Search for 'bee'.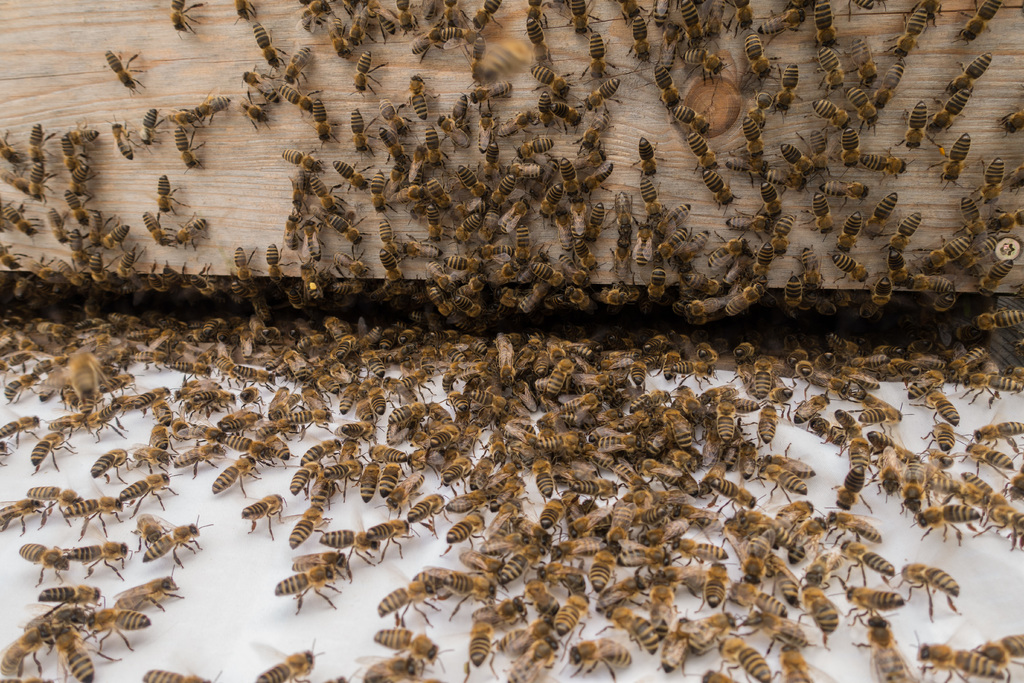
Found at detection(394, 377, 428, 406).
